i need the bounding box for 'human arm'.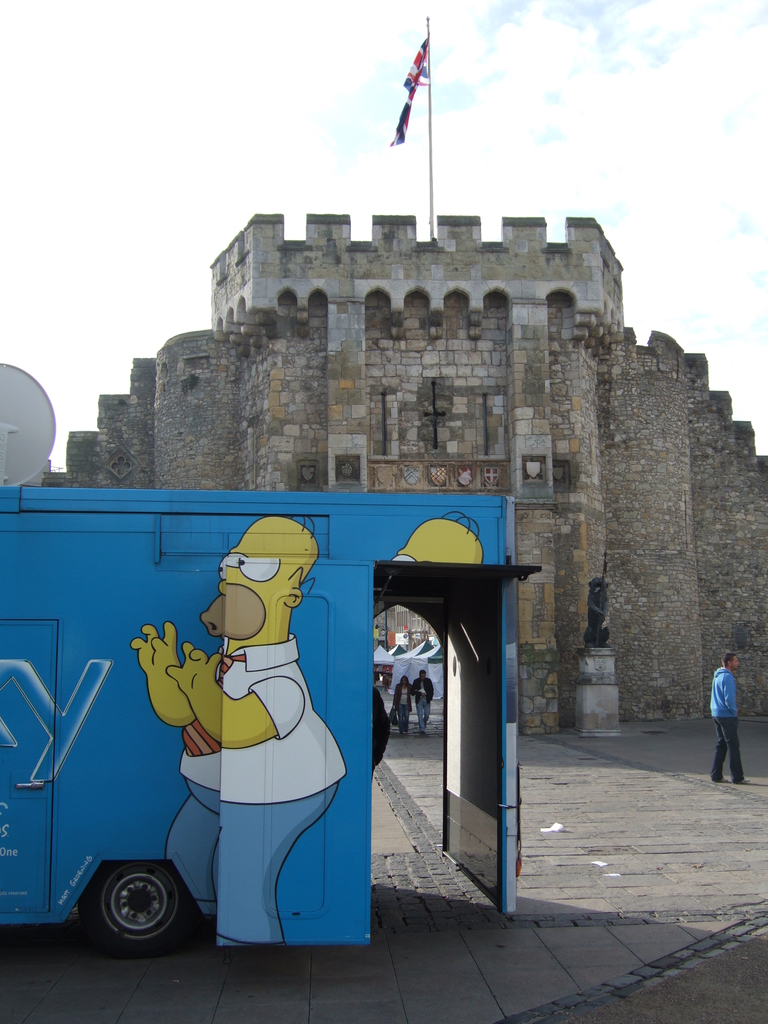
Here it is: <region>412, 680, 424, 698</region>.
